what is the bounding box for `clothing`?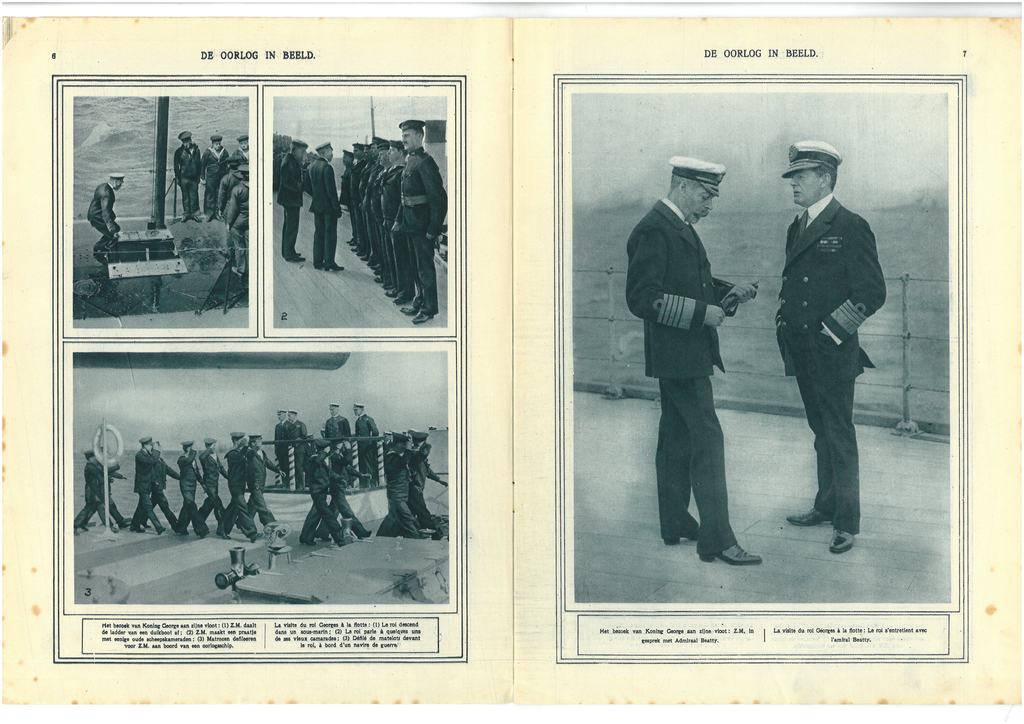
[left=200, top=148, right=225, bottom=216].
